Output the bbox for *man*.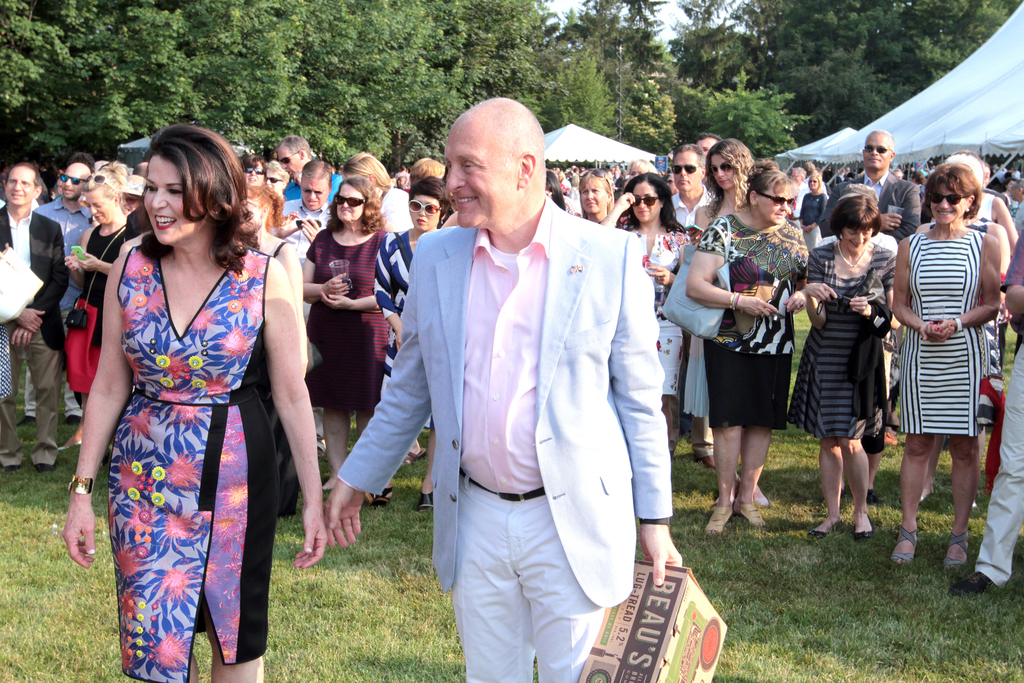
0/165/74/479.
